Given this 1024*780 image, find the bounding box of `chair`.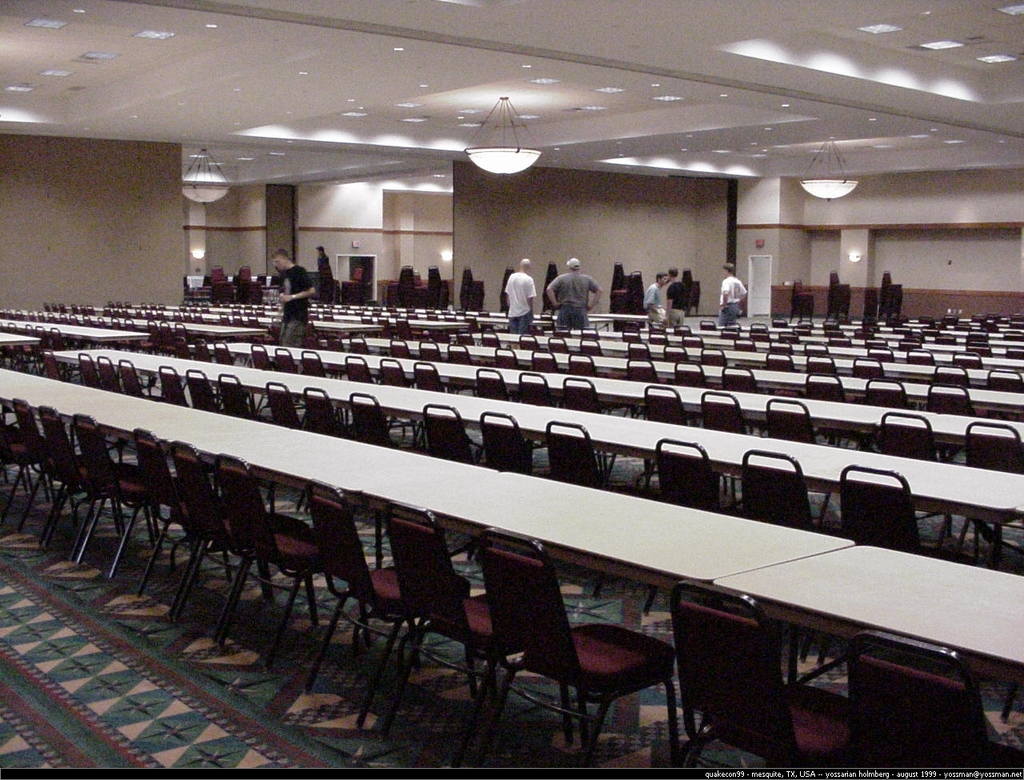
(left=302, top=479, right=478, bottom=728).
